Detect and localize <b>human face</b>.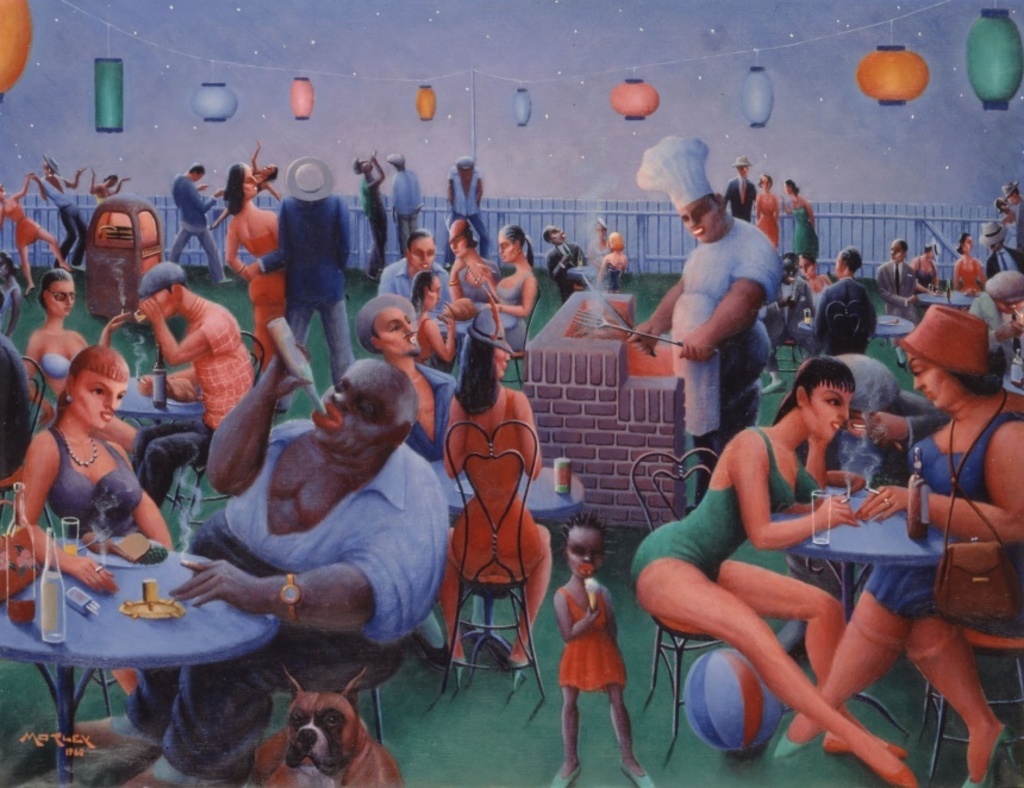
Localized at {"x1": 0, "y1": 183, "x2": 10, "y2": 198}.
